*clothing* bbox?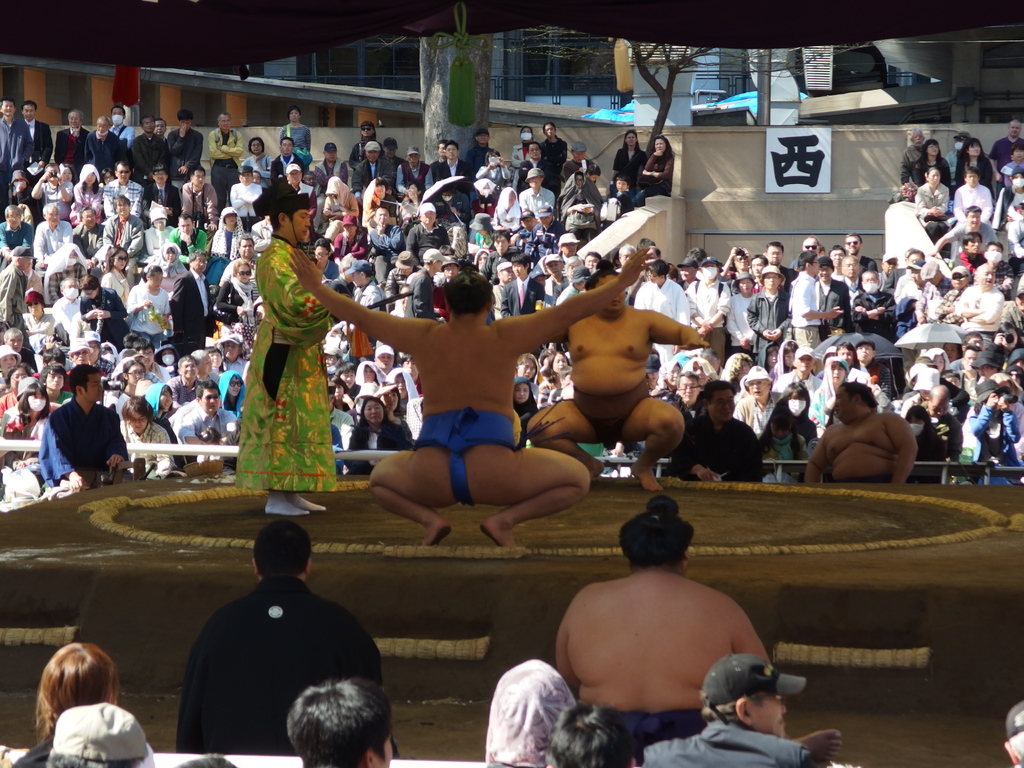
900, 146, 921, 183
